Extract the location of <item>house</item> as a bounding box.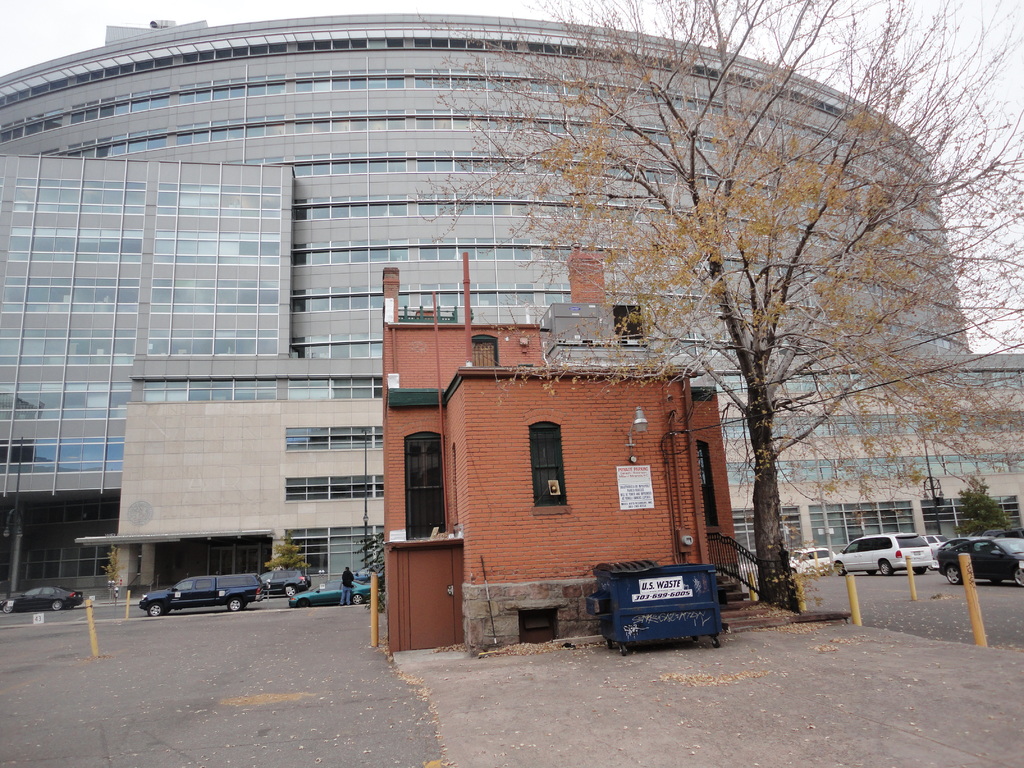
box(372, 269, 740, 676).
